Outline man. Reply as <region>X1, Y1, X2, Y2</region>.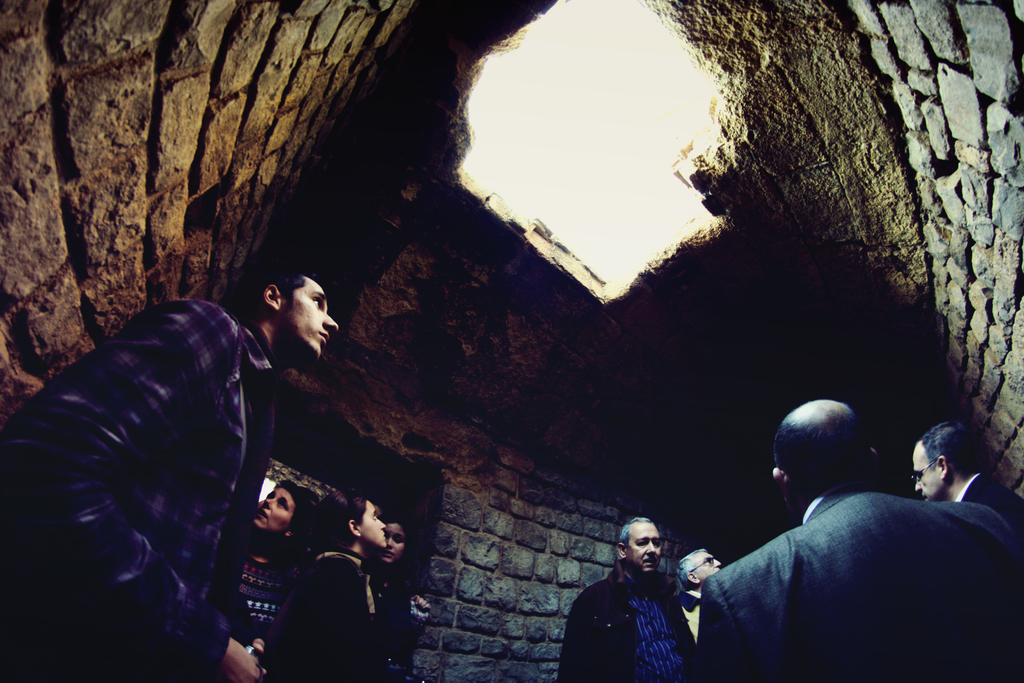
<region>908, 423, 1021, 541</region>.
